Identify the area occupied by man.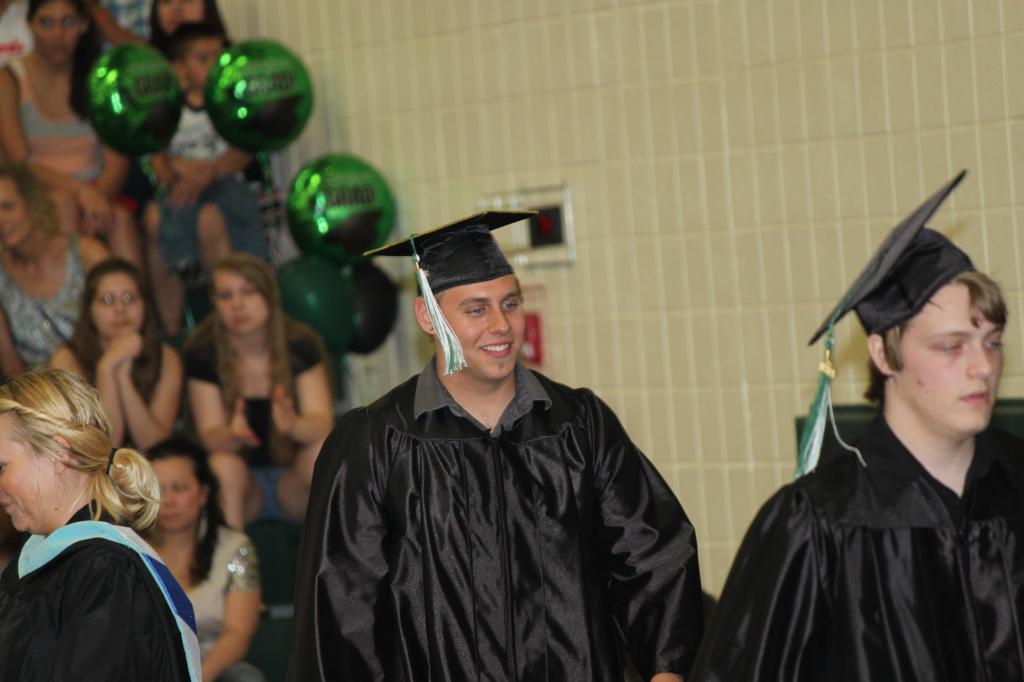
Area: 713,171,1023,681.
